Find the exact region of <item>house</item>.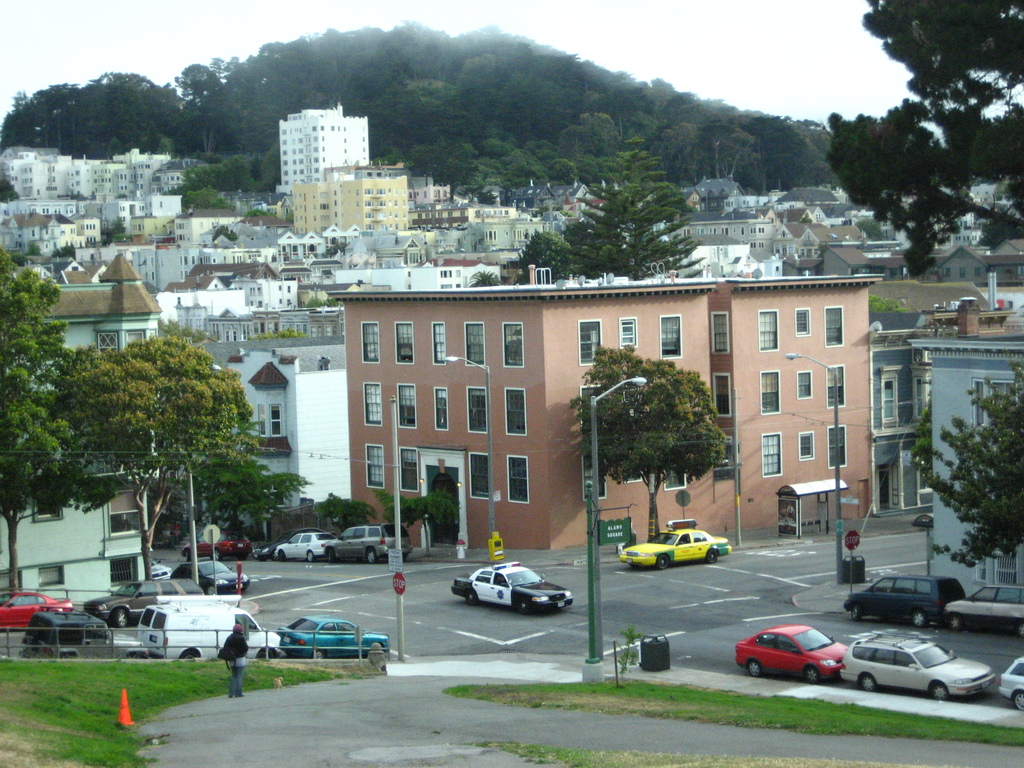
Exact region: Rect(365, 264, 920, 537).
